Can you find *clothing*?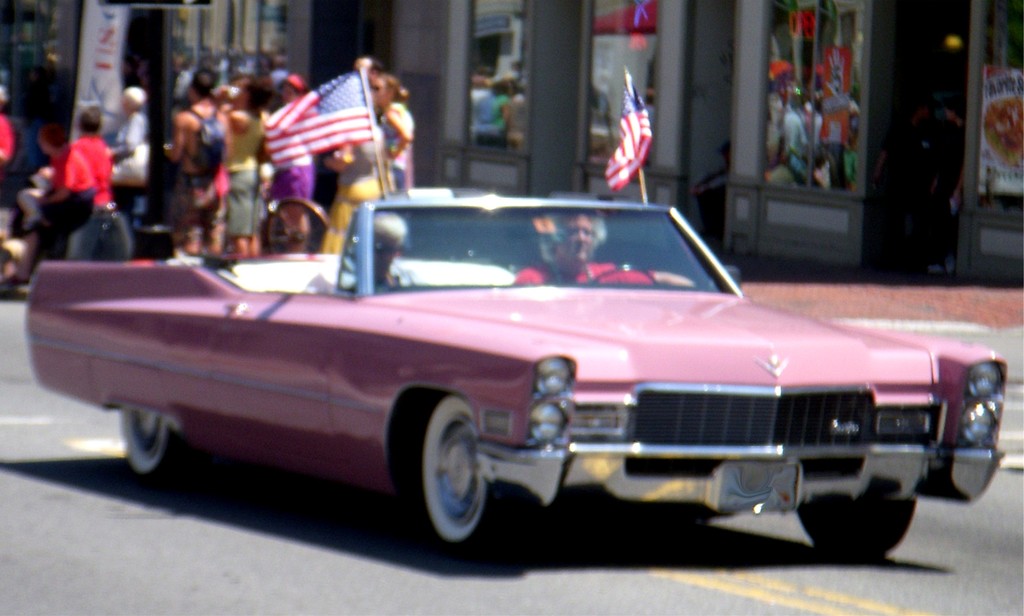
Yes, bounding box: [x1=179, y1=105, x2=232, y2=233].
